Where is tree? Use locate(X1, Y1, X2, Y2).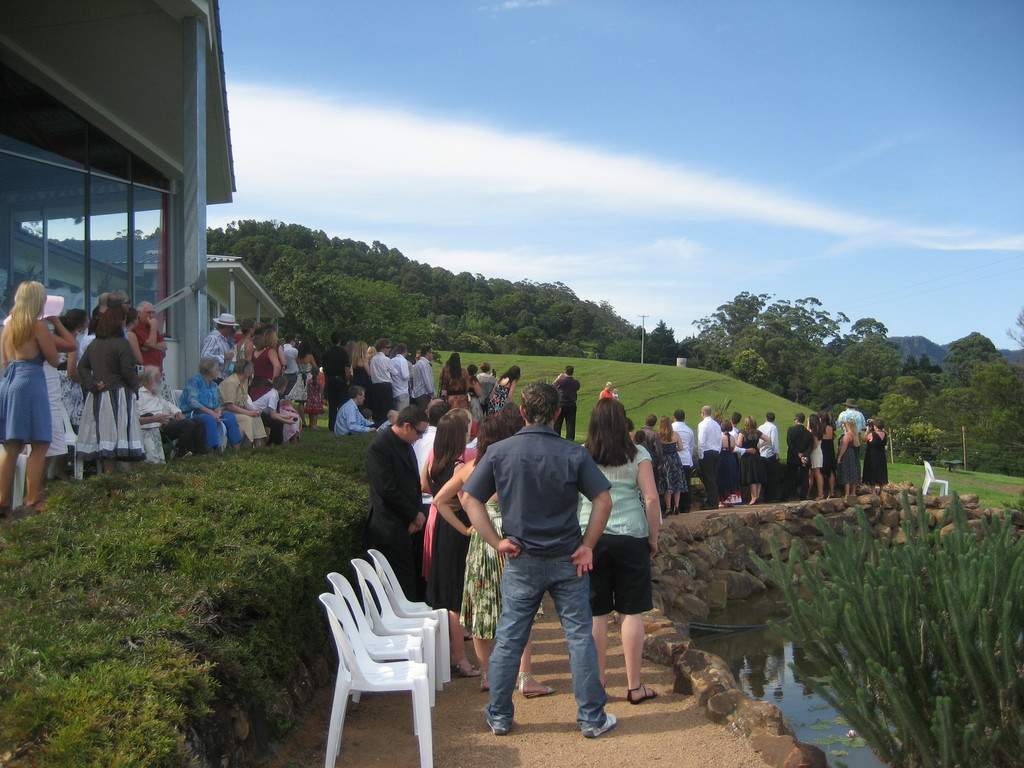
locate(284, 220, 339, 266).
